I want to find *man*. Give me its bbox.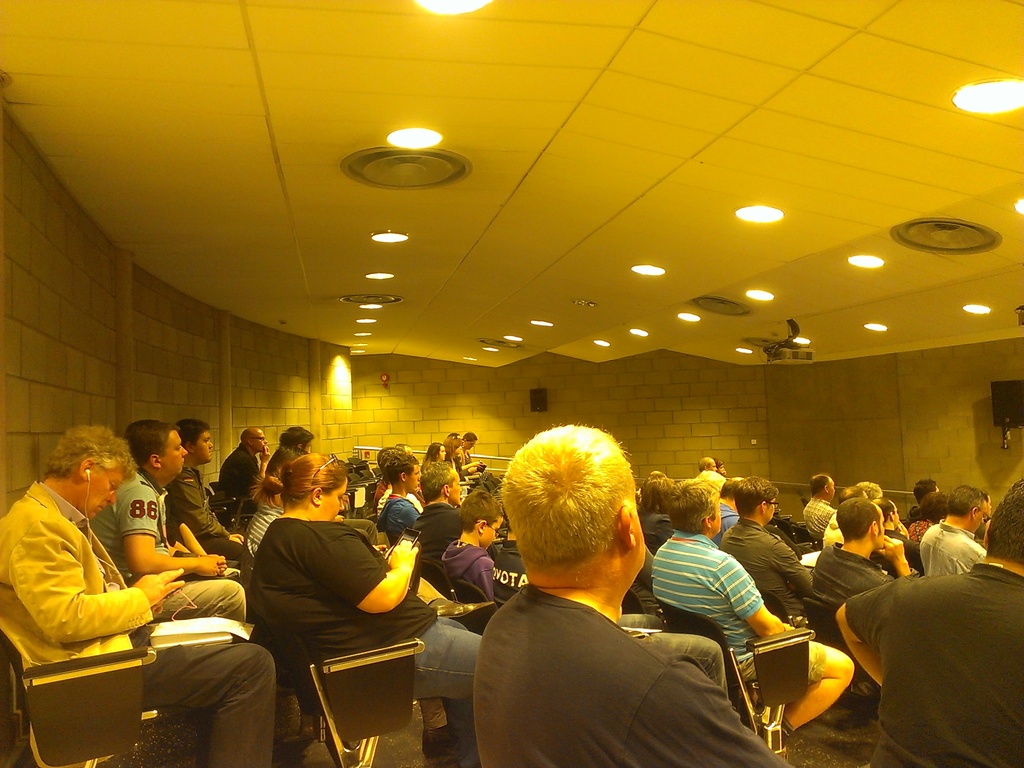
pyautogui.locateOnScreen(87, 417, 250, 625).
